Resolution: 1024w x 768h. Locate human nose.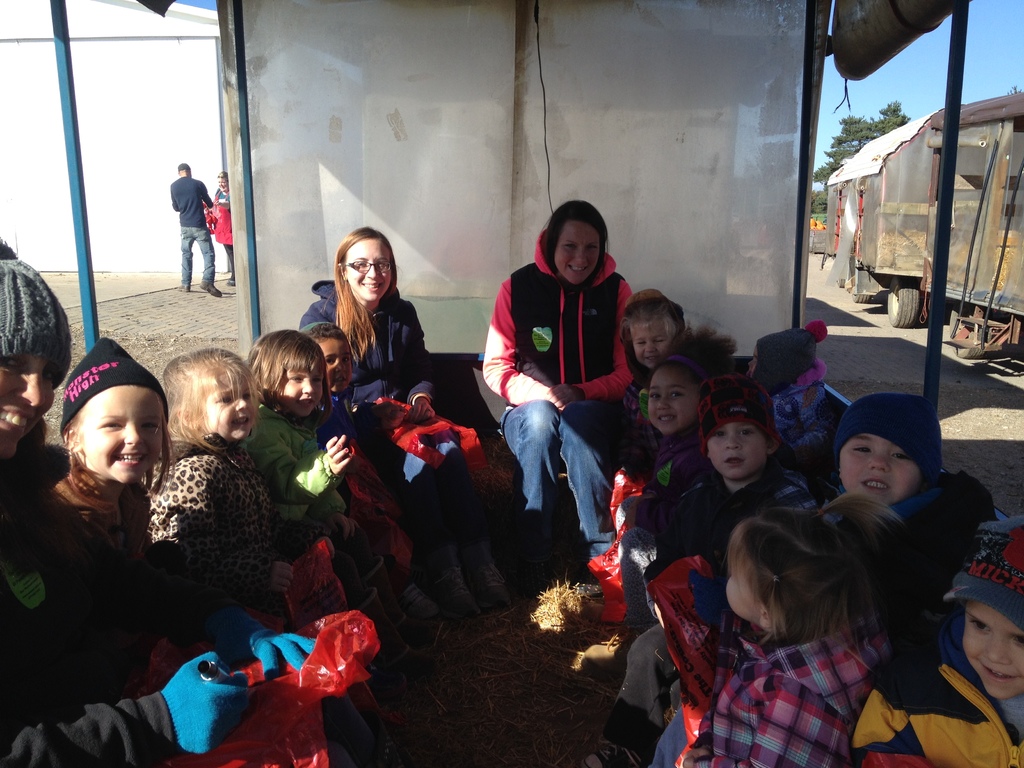
<region>985, 634, 1010, 663</region>.
